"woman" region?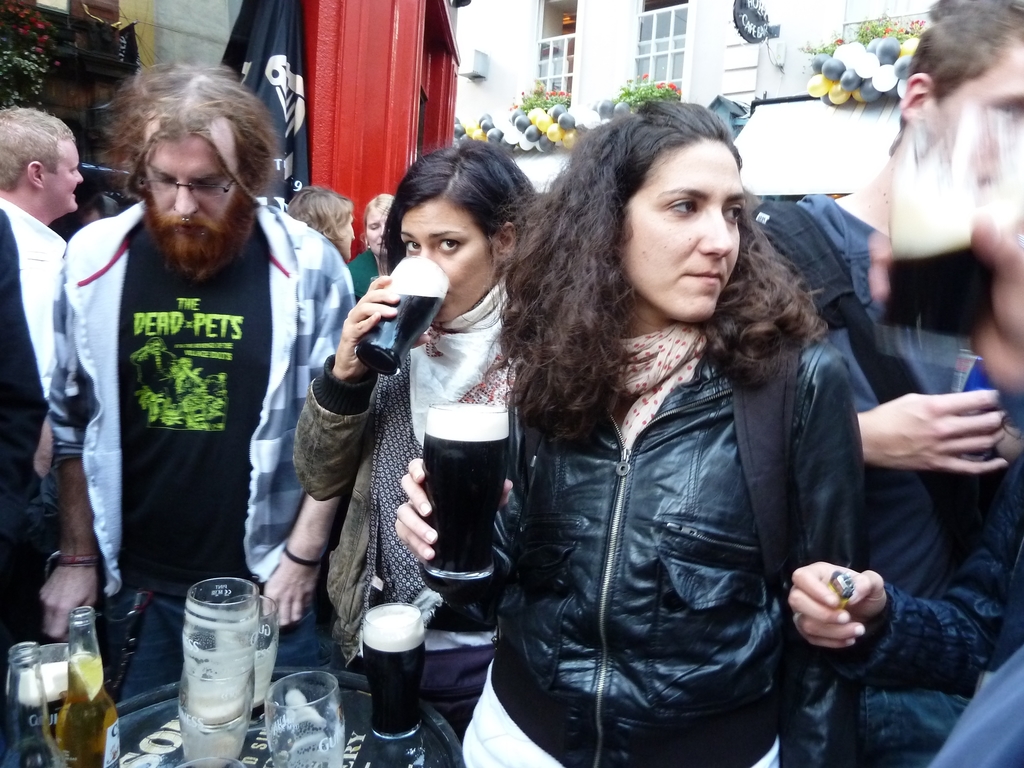
left=346, top=187, right=401, bottom=310
